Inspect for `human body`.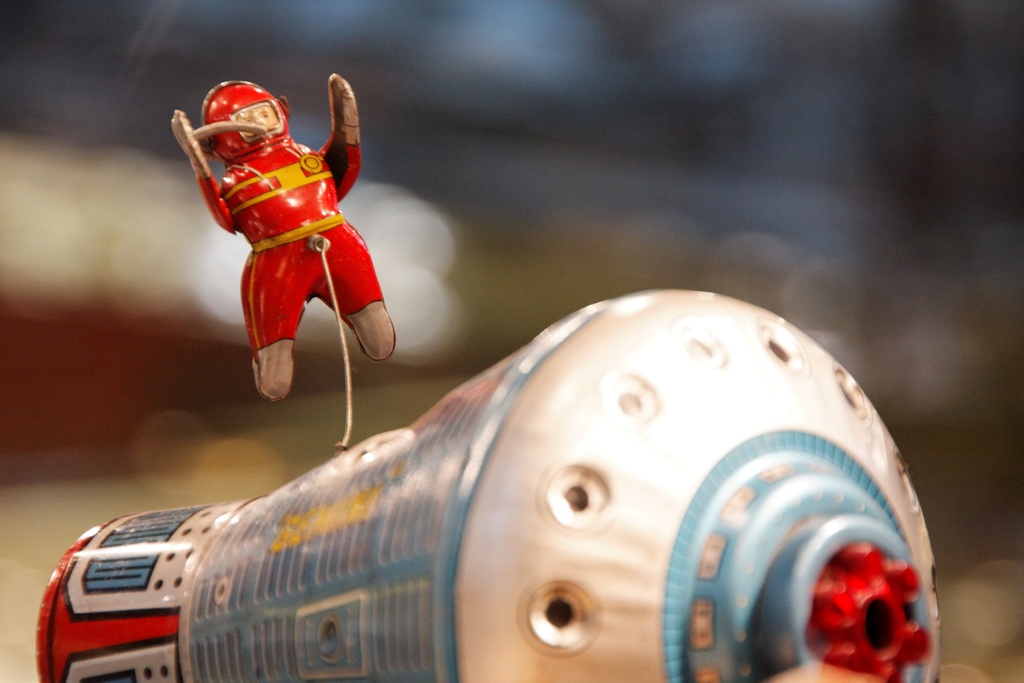
Inspection: x1=182 y1=87 x2=366 y2=422.
